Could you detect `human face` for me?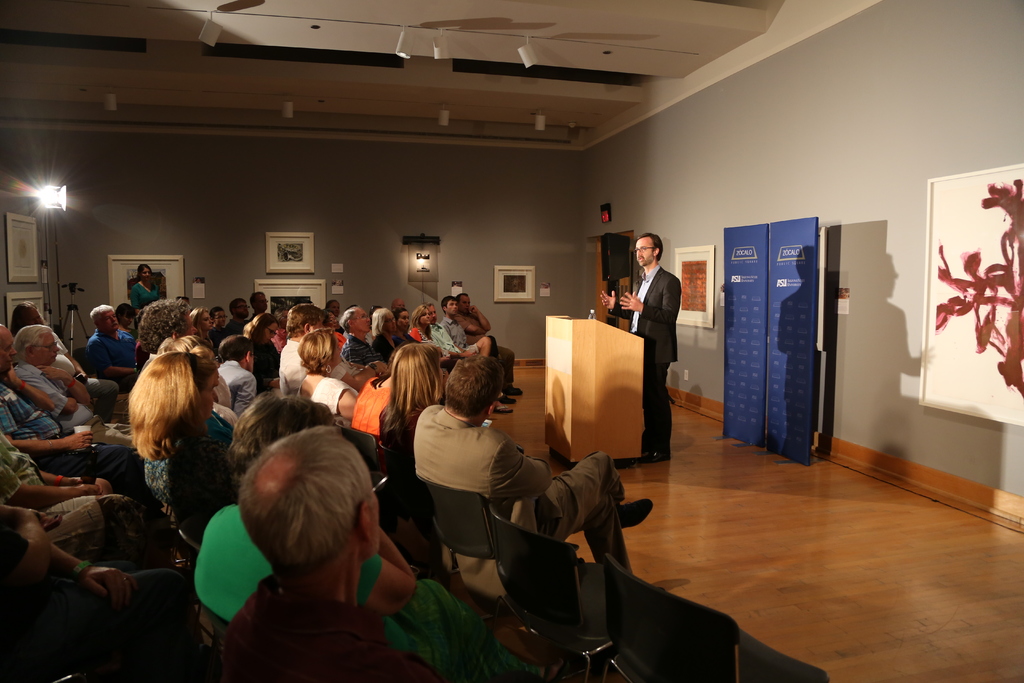
Detection result: rect(362, 474, 383, 552).
